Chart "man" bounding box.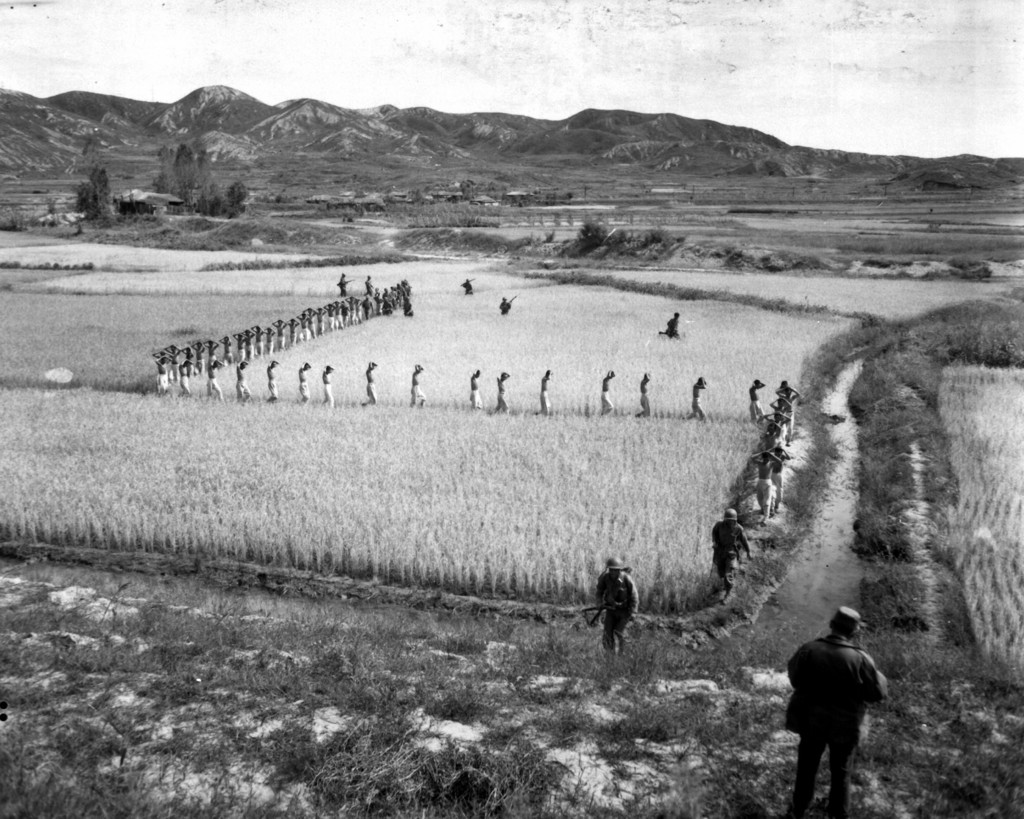
Charted: locate(178, 358, 193, 397).
